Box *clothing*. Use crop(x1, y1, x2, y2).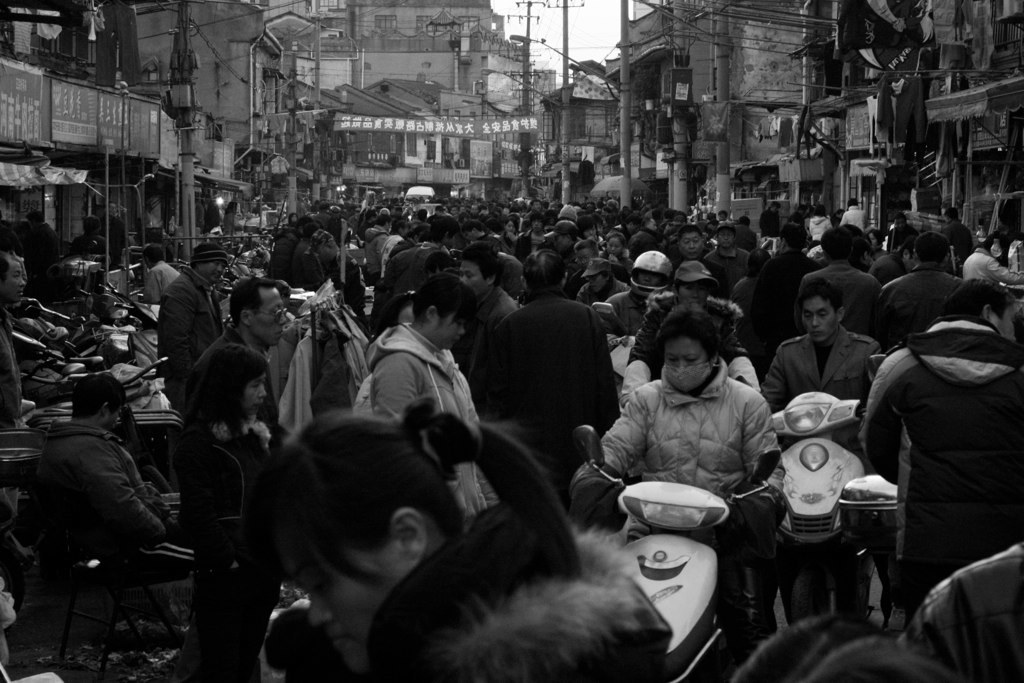
crop(876, 260, 962, 358).
